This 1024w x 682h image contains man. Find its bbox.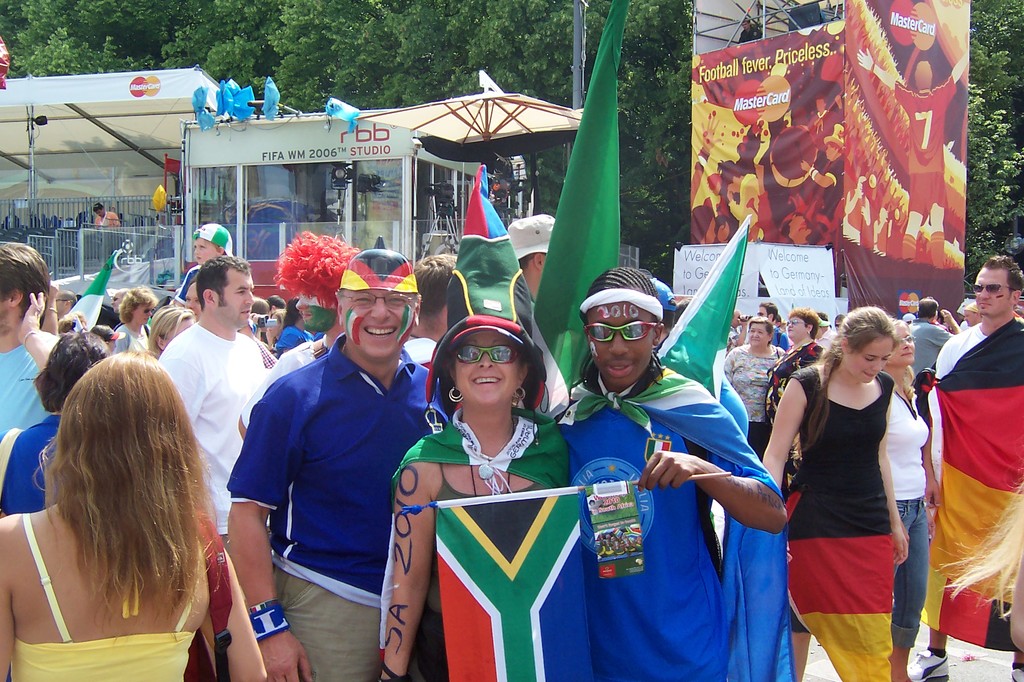
(left=88, top=200, right=125, bottom=238).
